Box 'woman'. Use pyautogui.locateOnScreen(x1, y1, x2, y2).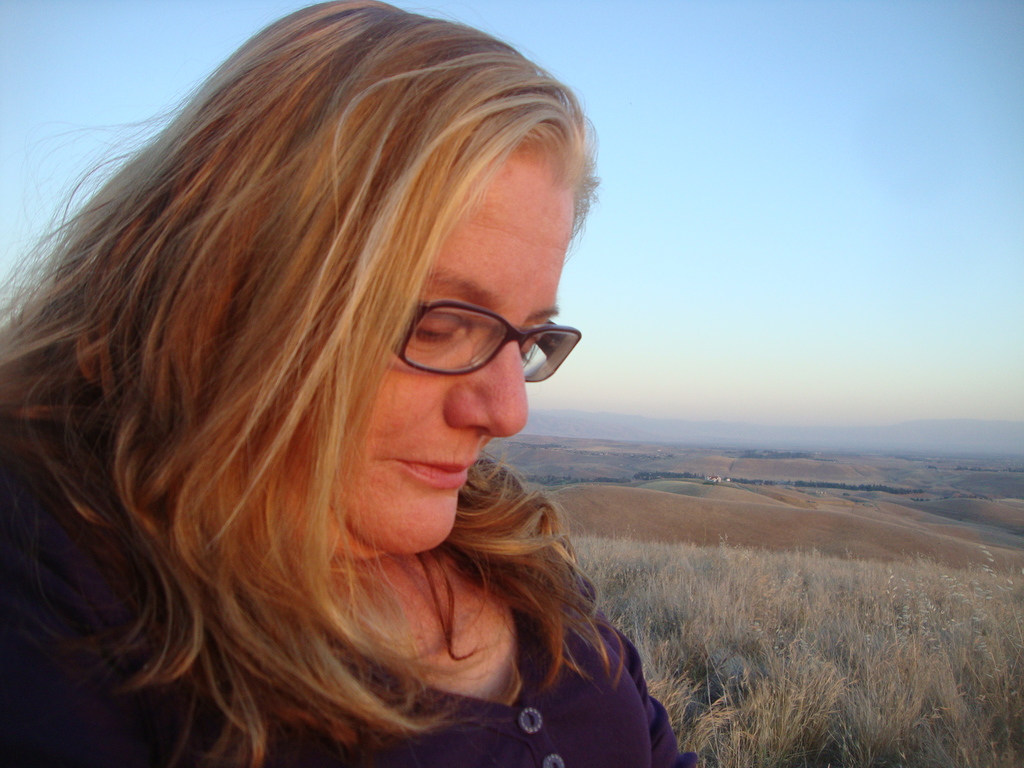
pyautogui.locateOnScreen(4, 20, 675, 767).
